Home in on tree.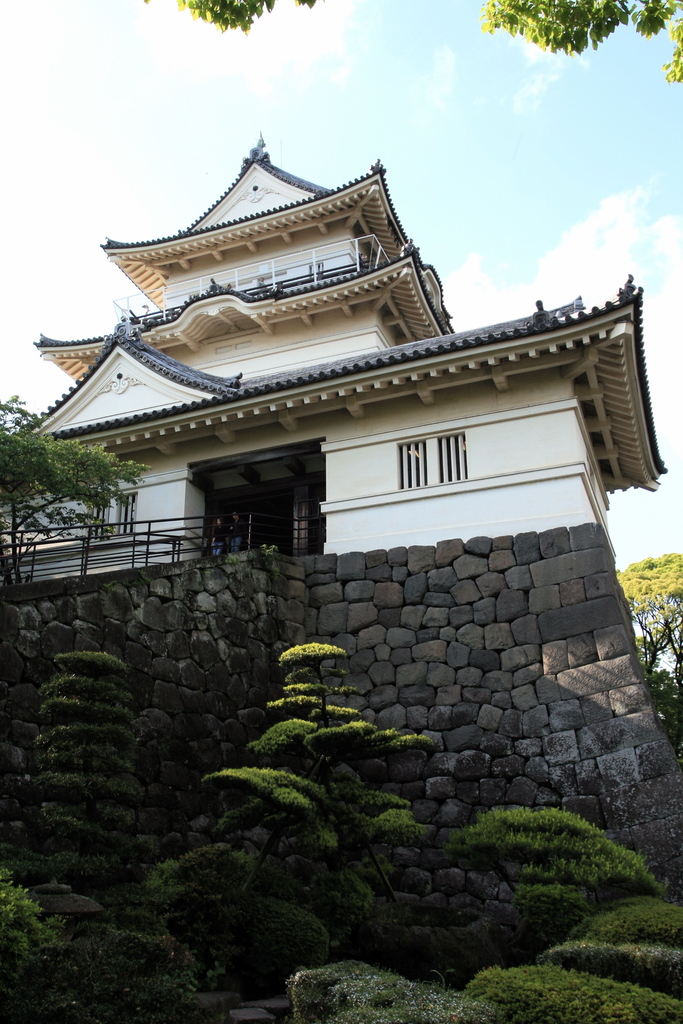
Homed in at bbox(177, 0, 268, 26).
